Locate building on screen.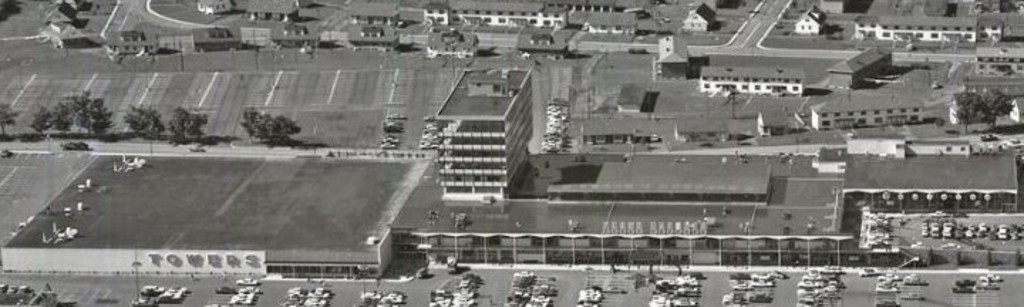
On screen at <bbox>791, 3, 825, 36</bbox>.
